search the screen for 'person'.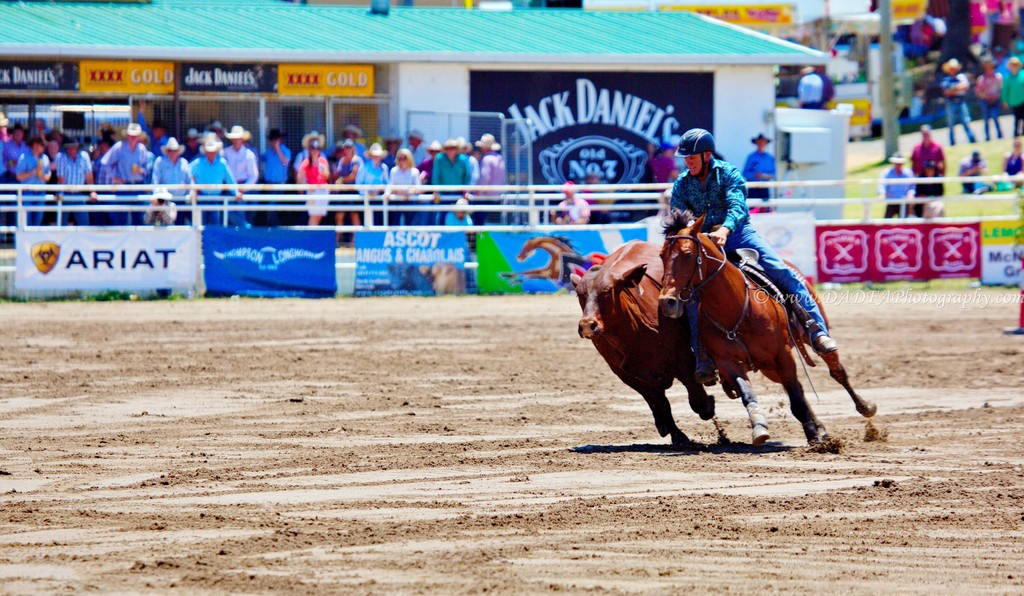
Found at [799,64,824,107].
